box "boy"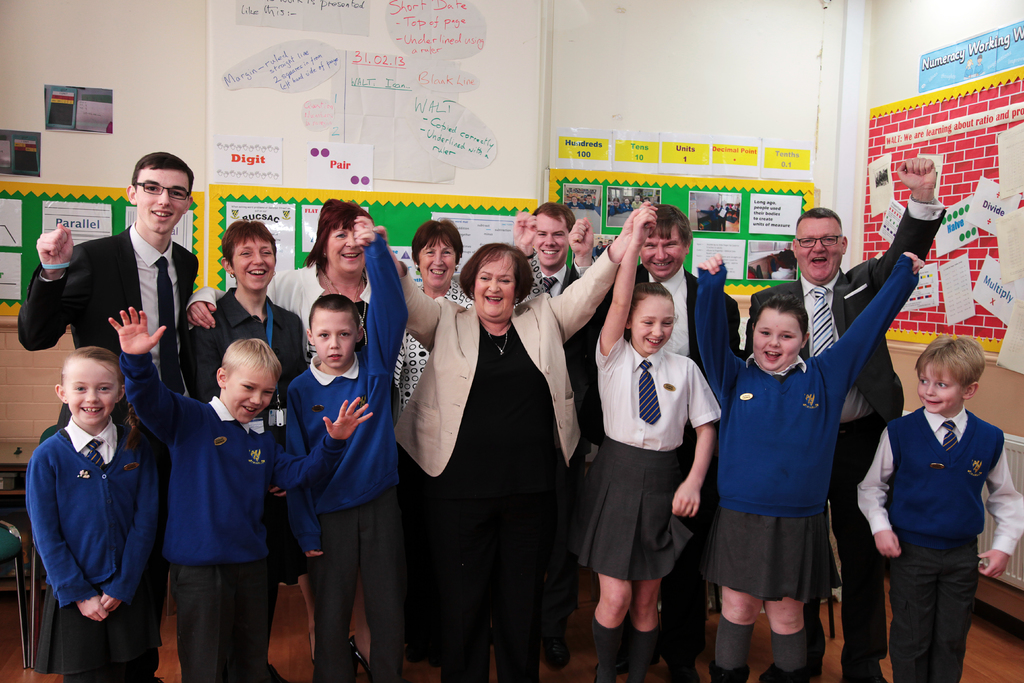
bbox=(18, 313, 174, 667)
